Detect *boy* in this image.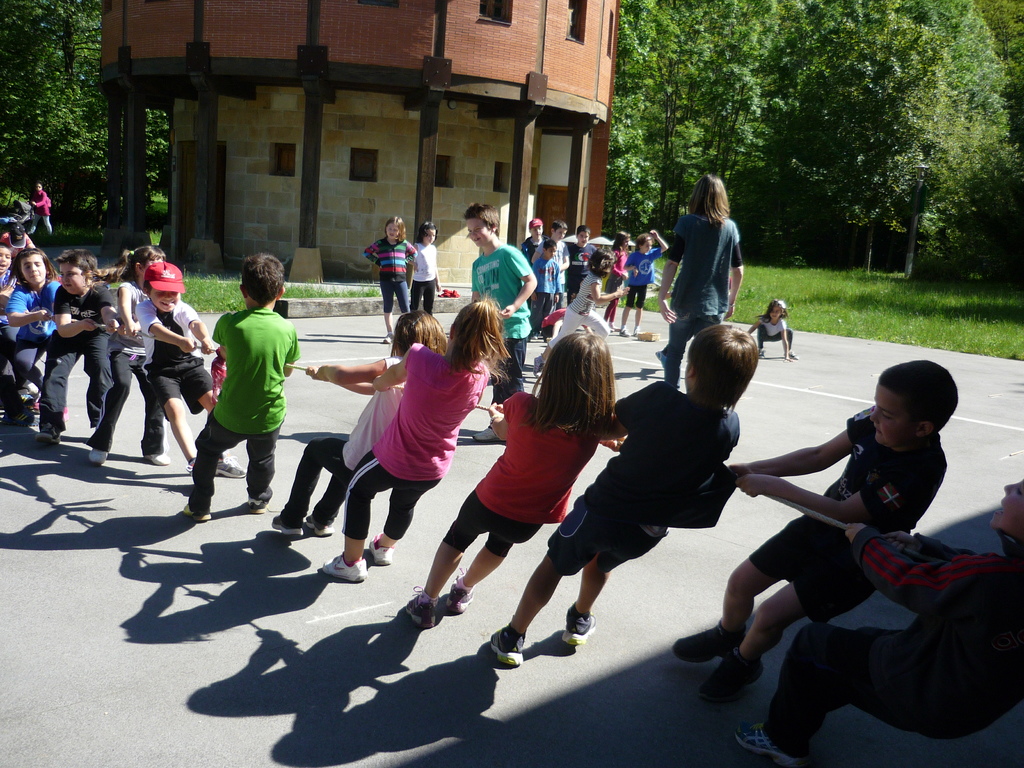
Detection: bbox=[490, 321, 758, 668].
